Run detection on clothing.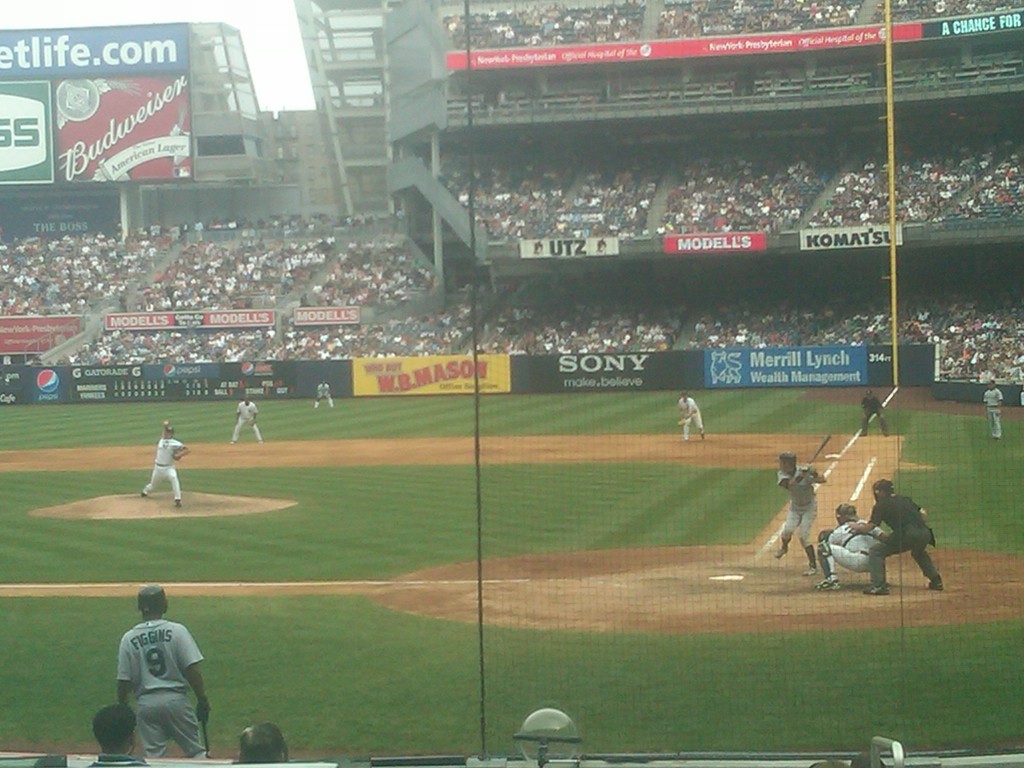
Result: box=[976, 371, 997, 384].
